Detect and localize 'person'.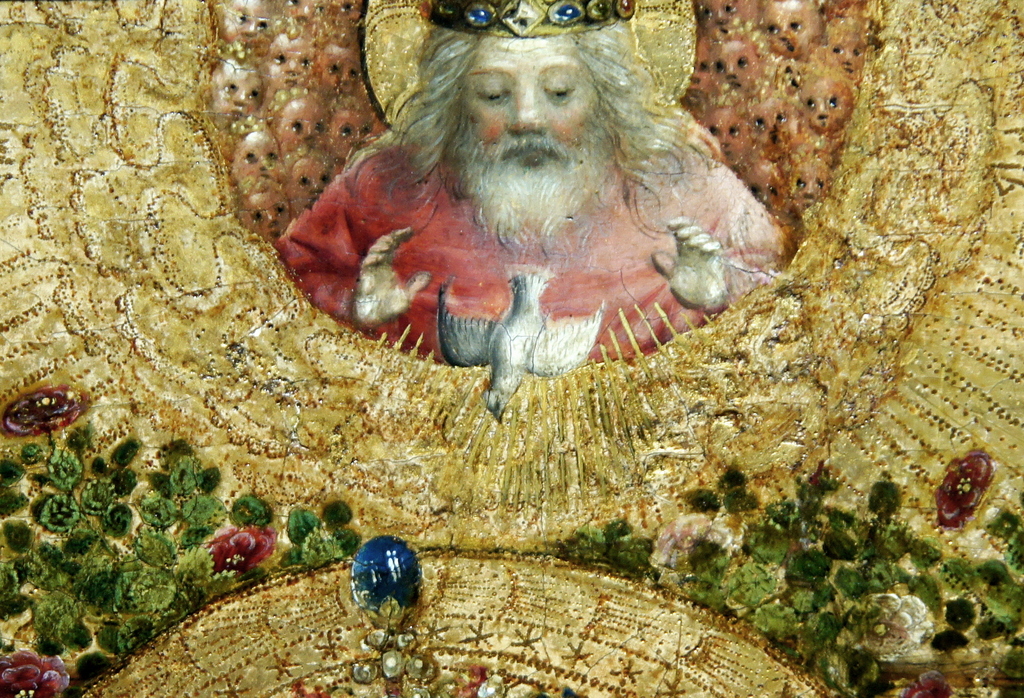
Localized at (275, 0, 801, 448).
